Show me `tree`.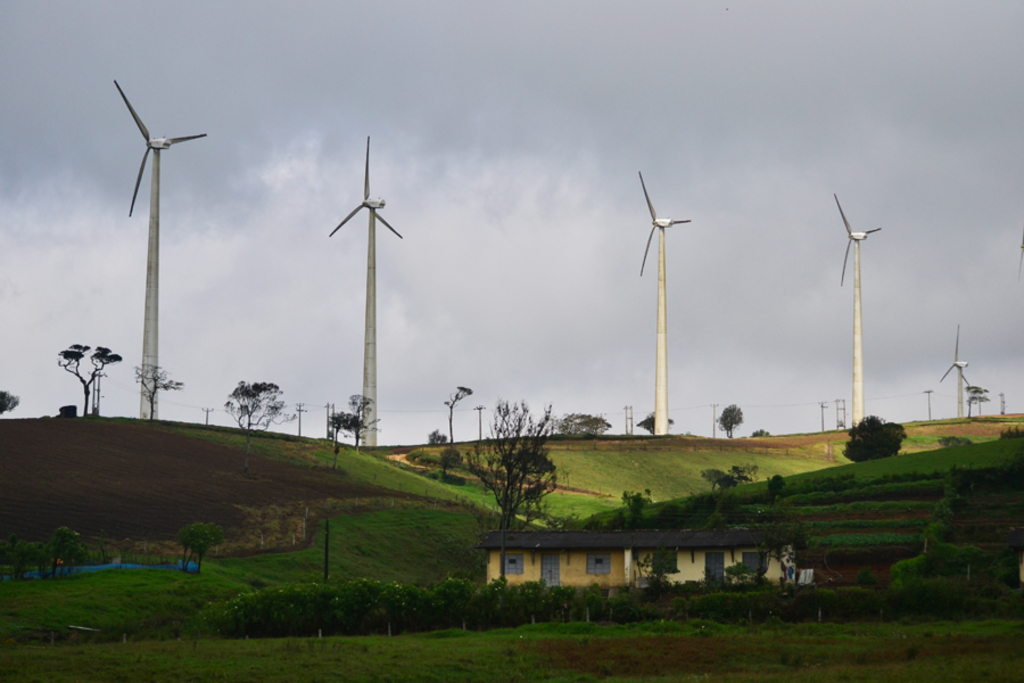
`tree` is here: region(218, 376, 299, 474).
